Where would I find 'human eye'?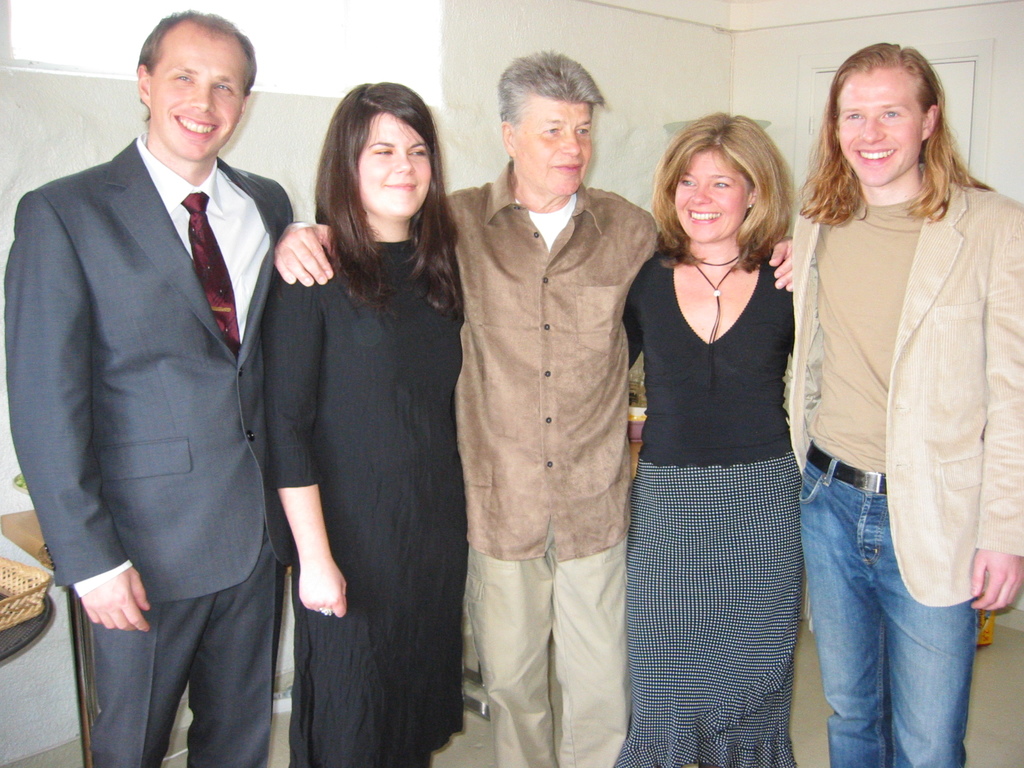
At 369,145,394,156.
